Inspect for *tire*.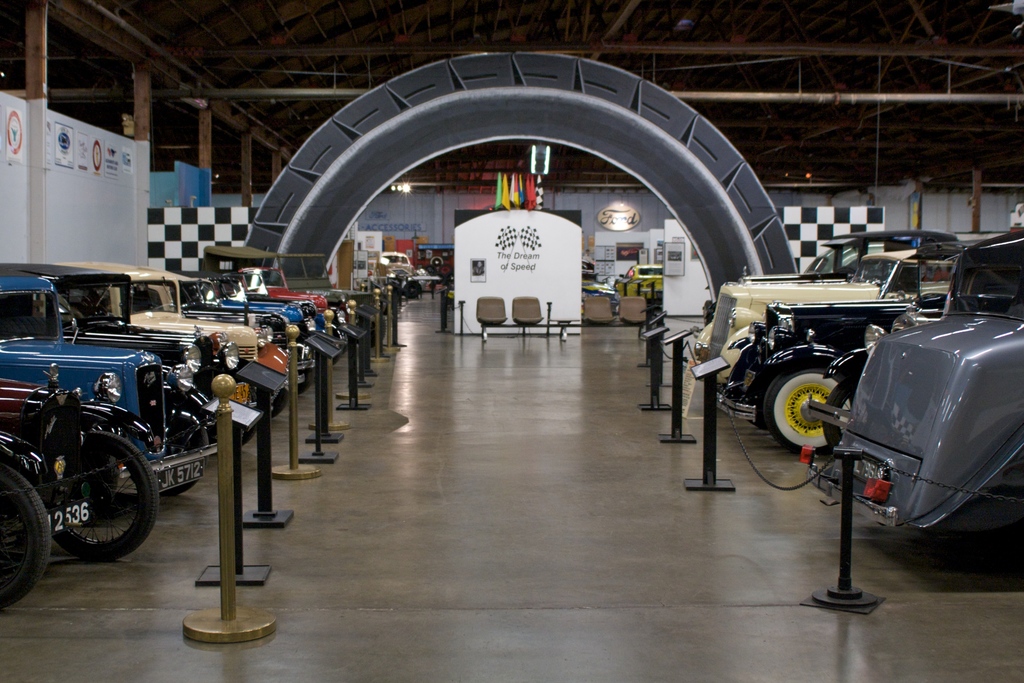
Inspection: region(436, 262, 450, 277).
